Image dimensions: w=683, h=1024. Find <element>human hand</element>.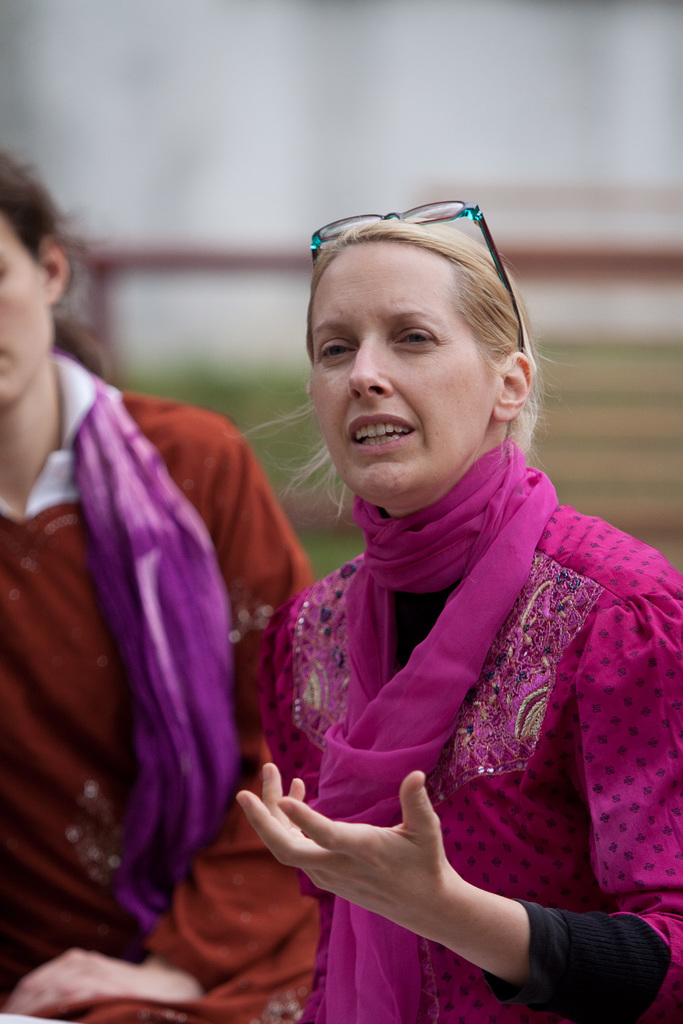
box=[3, 950, 187, 1013].
